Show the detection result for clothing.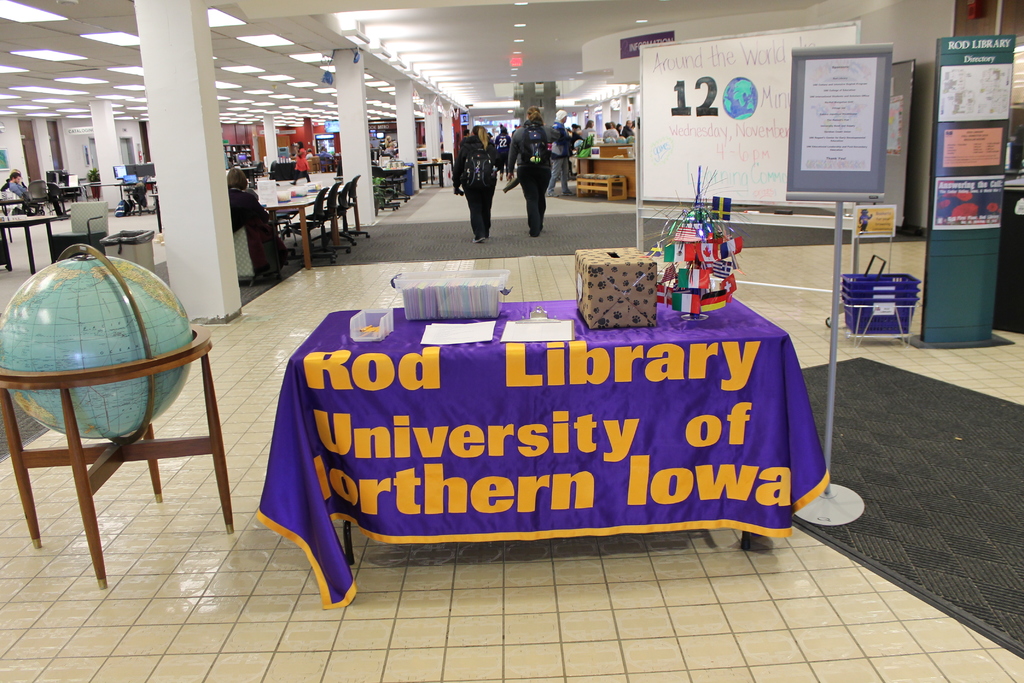
box(547, 116, 570, 196).
